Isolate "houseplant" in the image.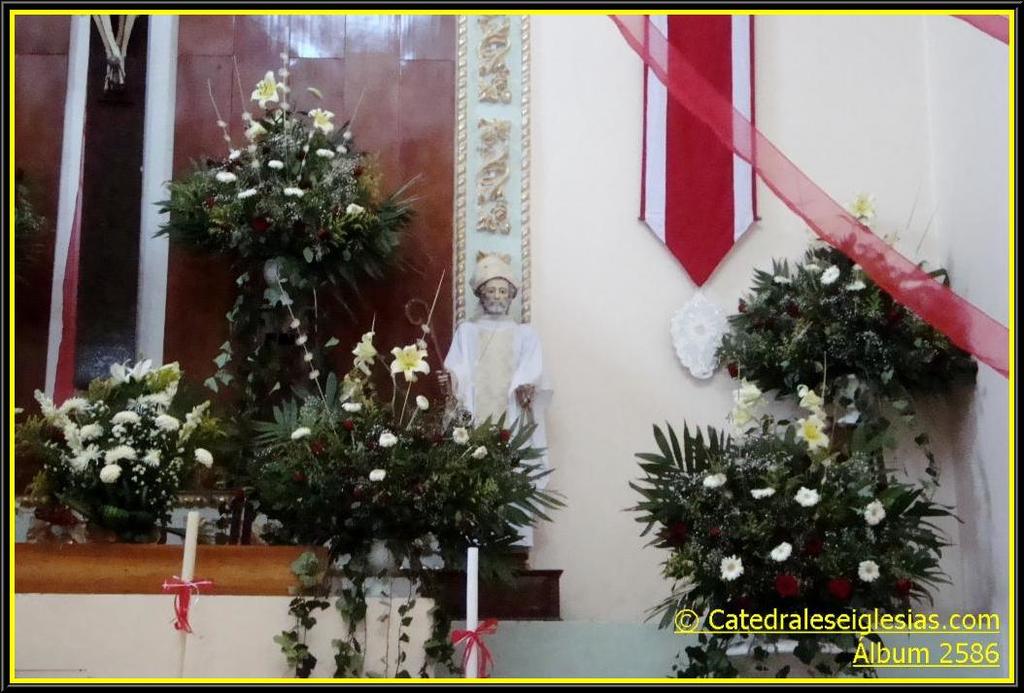
Isolated region: <bbox>629, 371, 966, 680</bbox>.
